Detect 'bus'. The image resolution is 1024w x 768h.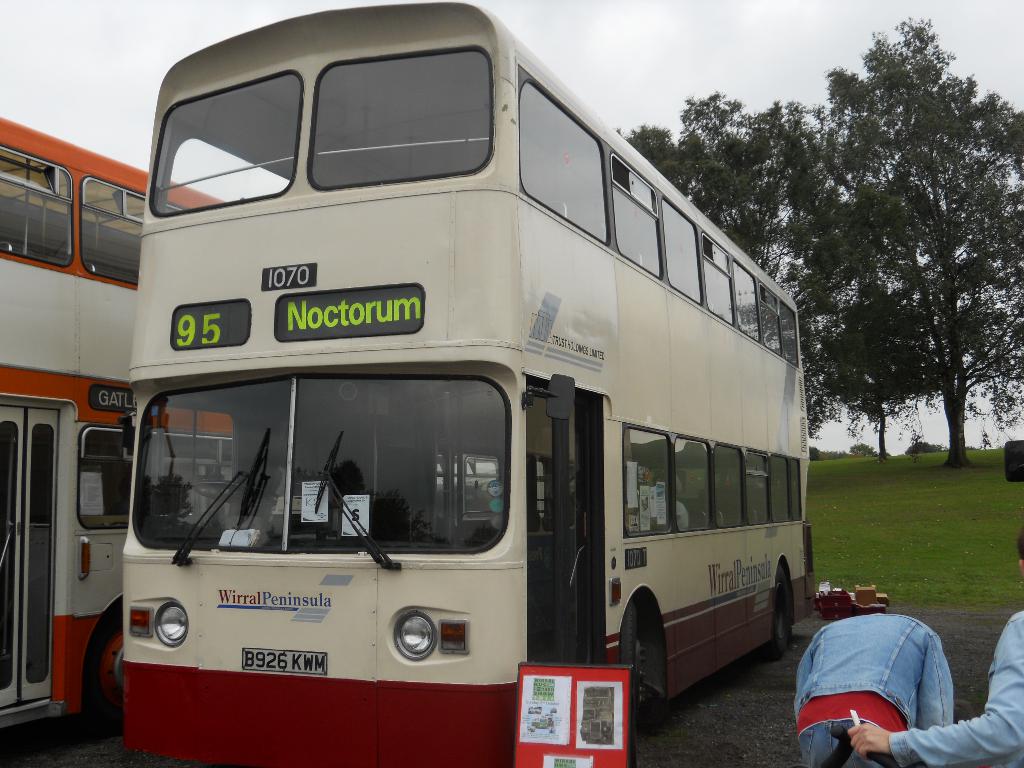
<region>1, 114, 241, 737</region>.
